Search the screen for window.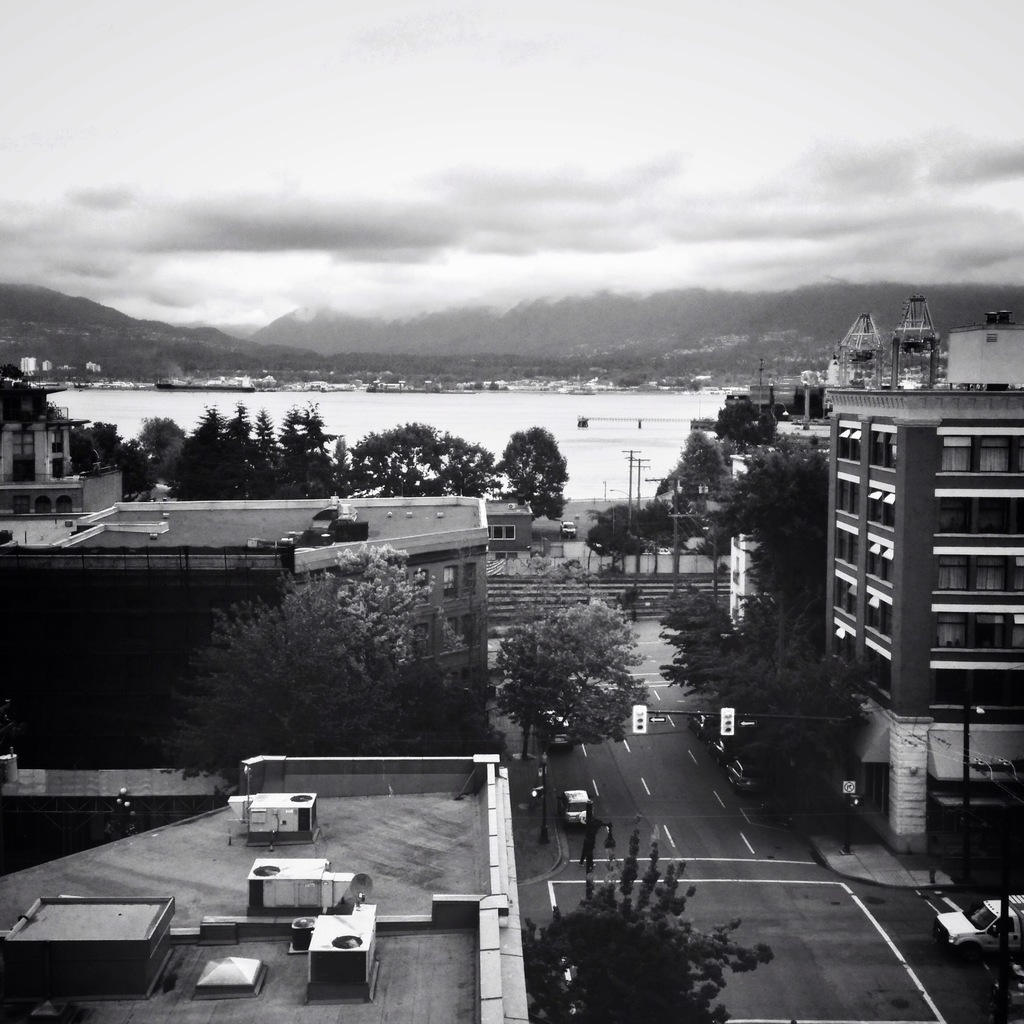
Found at left=1010, top=612, right=1023, bottom=653.
